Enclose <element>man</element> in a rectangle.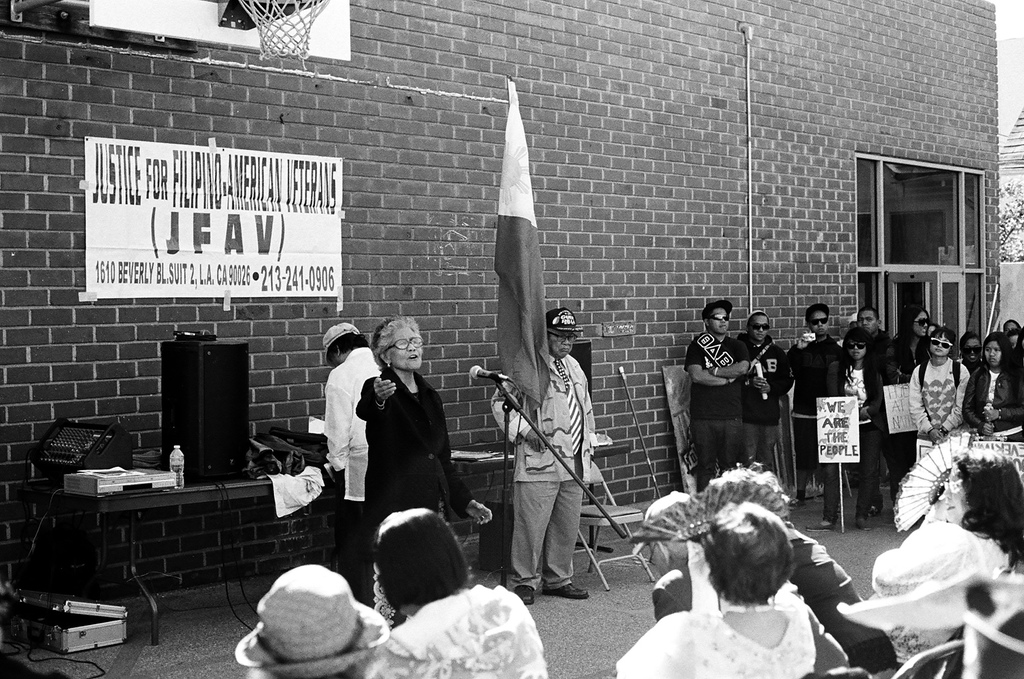
left=784, top=300, right=848, bottom=507.
